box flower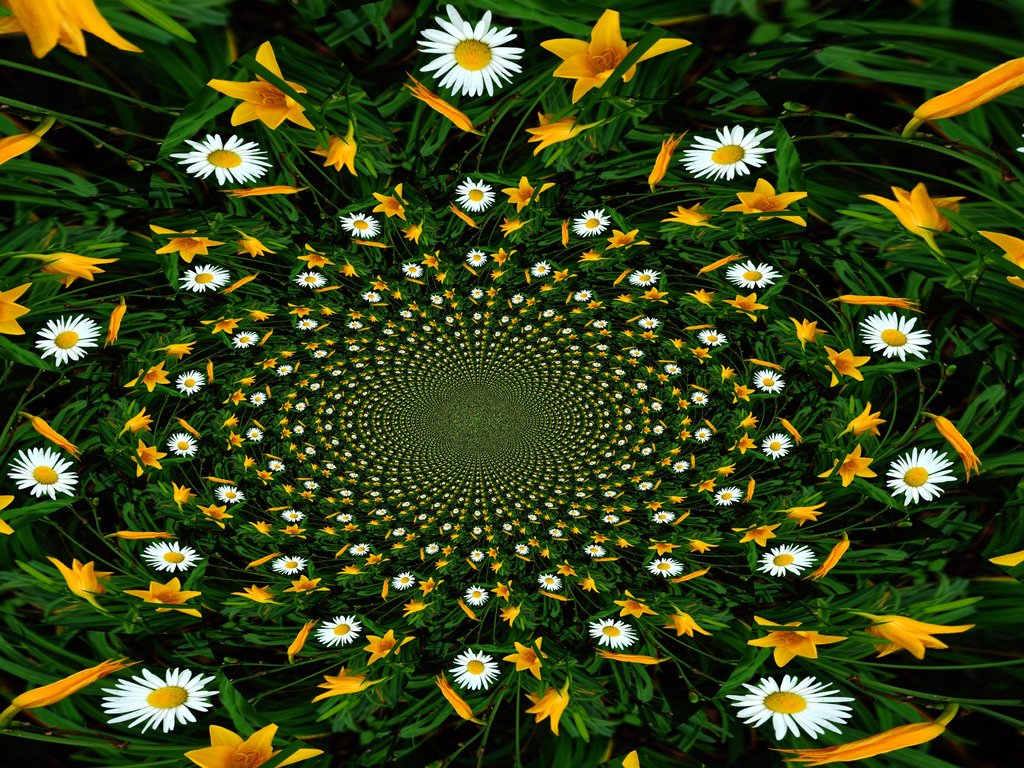
<region>657, 376, 673, 387</region>
